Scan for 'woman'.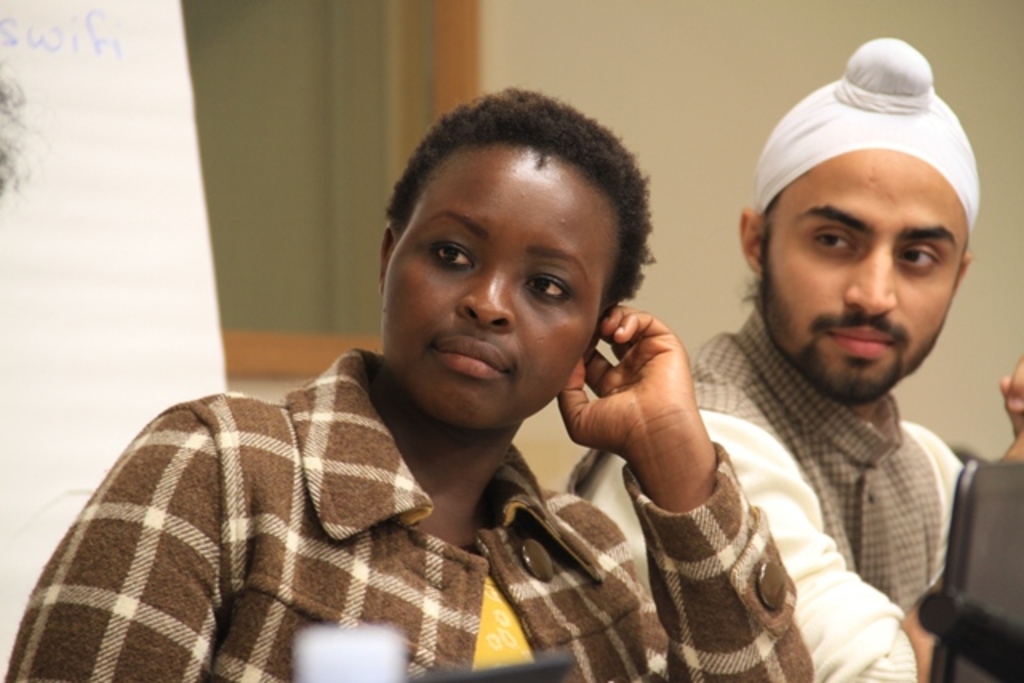
Scan result: (x1=93, y1=94, x2=747, y2=681).
